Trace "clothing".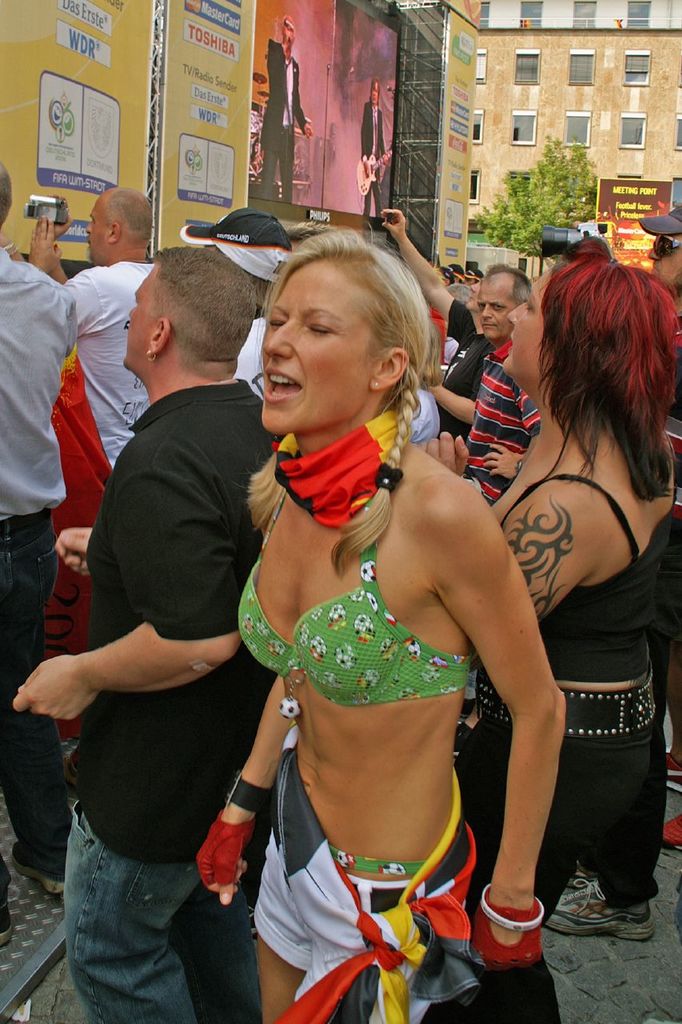
Traced to {"left": 264, "top": 24, "right": 324, "bottom": 207}.
